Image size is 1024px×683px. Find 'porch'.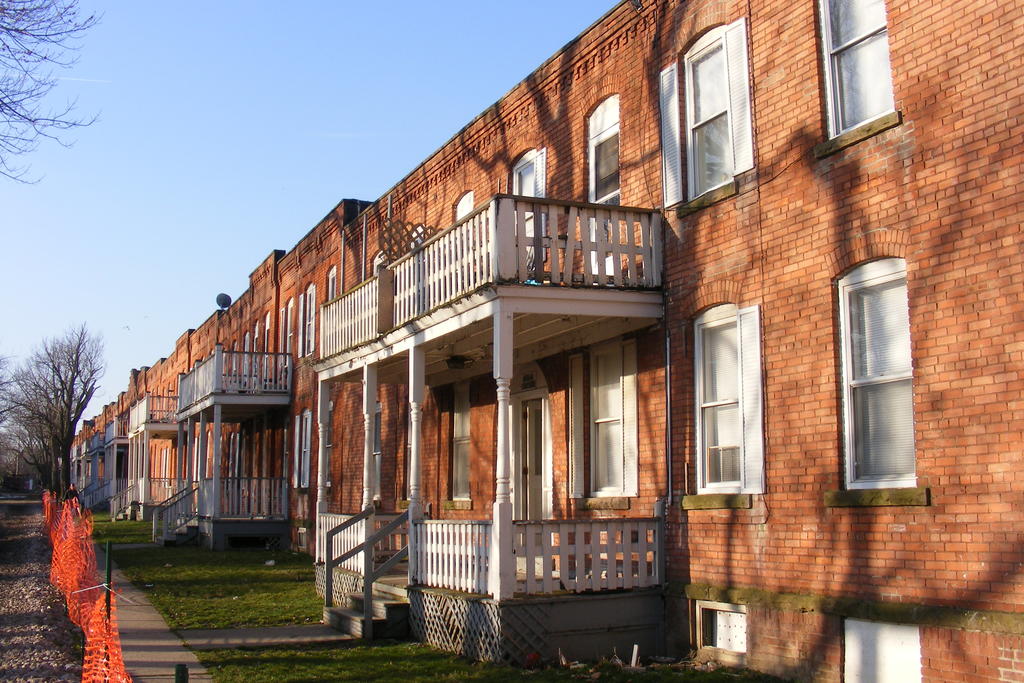
<bbox>175, 348, 294, 422</bbox>.
